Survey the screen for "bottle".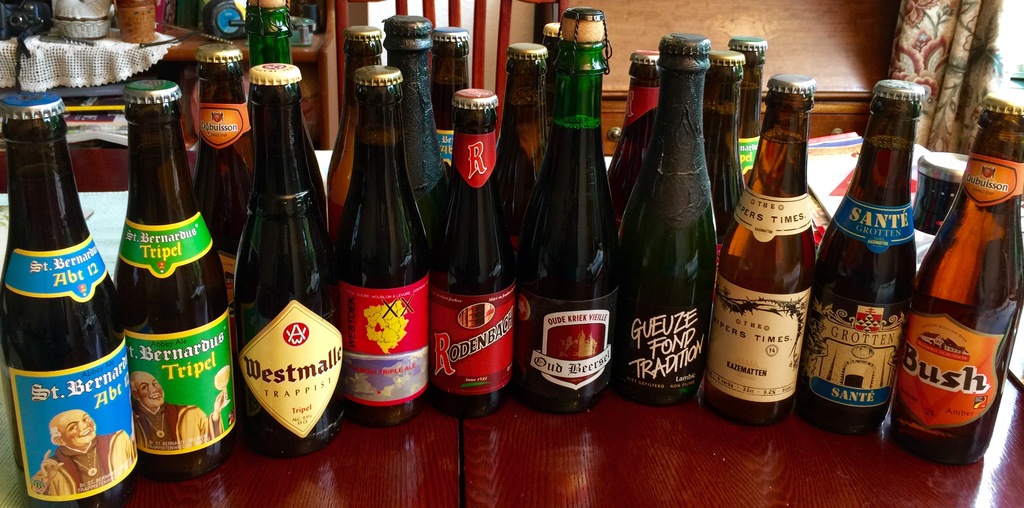
Survey found: (0, 83, 141, 507).
